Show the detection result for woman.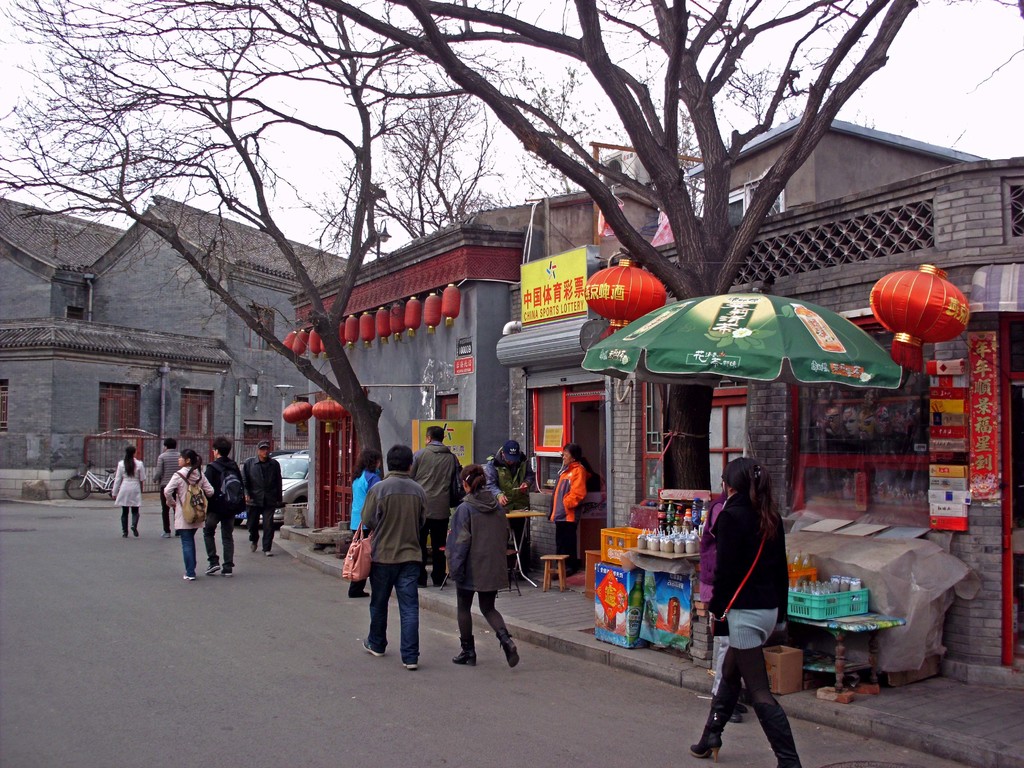
pyautogui.locateOnScreen(350, 447, 383, 601).
